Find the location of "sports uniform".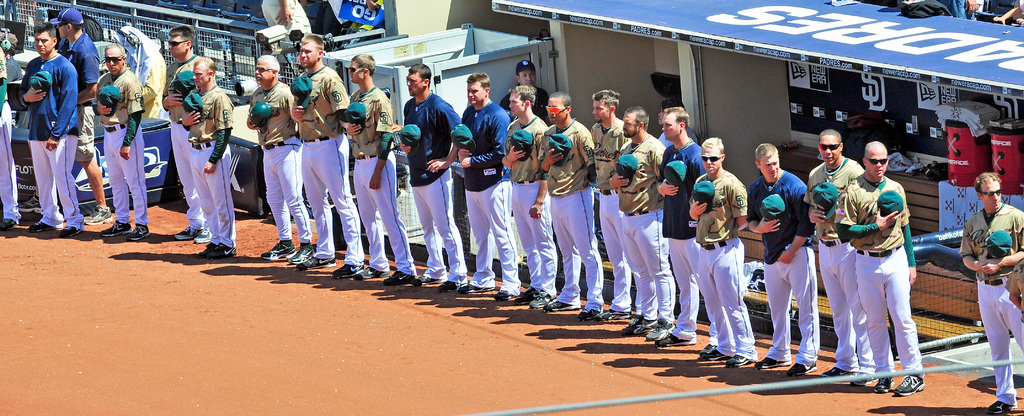
Location: box=[661, 141, 705, 341].
